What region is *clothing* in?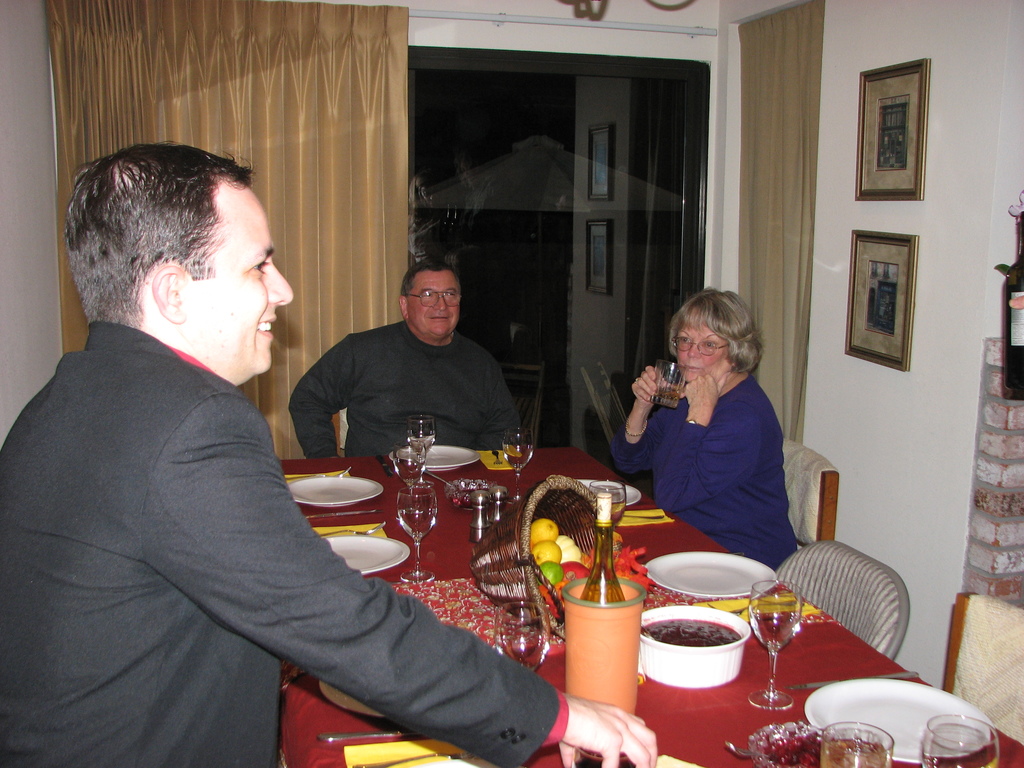
pyautogui.locateOnScreen(287, 320, 521, 455).
